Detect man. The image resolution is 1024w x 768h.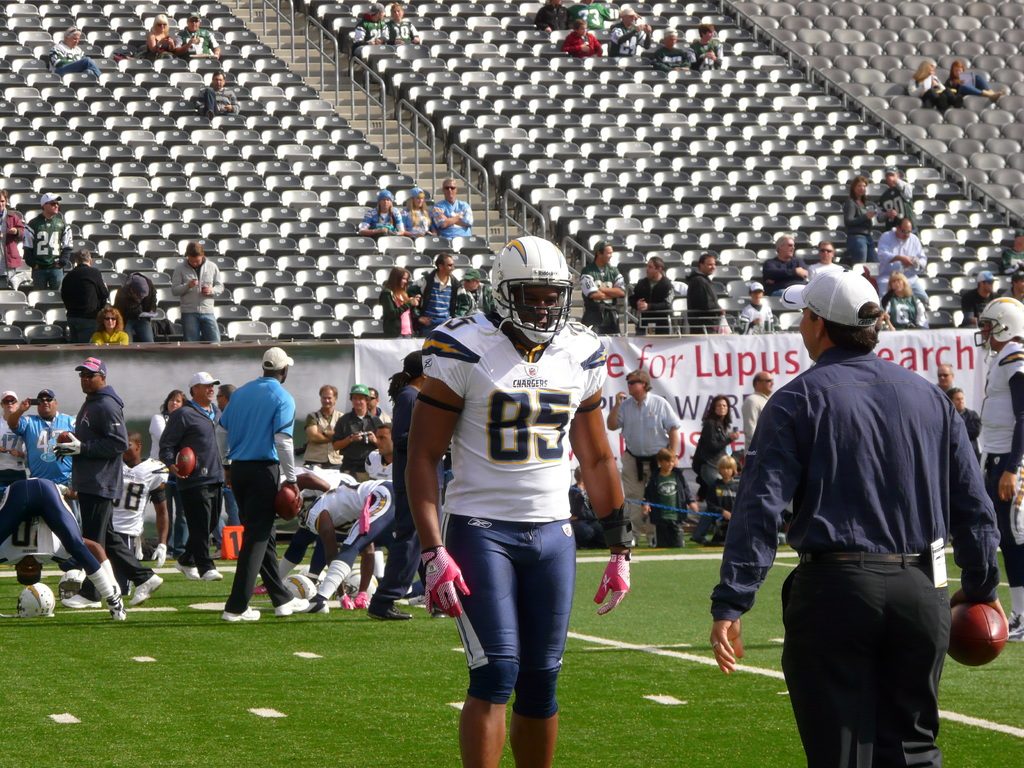
l=300, t=386, r=340, b=467.
